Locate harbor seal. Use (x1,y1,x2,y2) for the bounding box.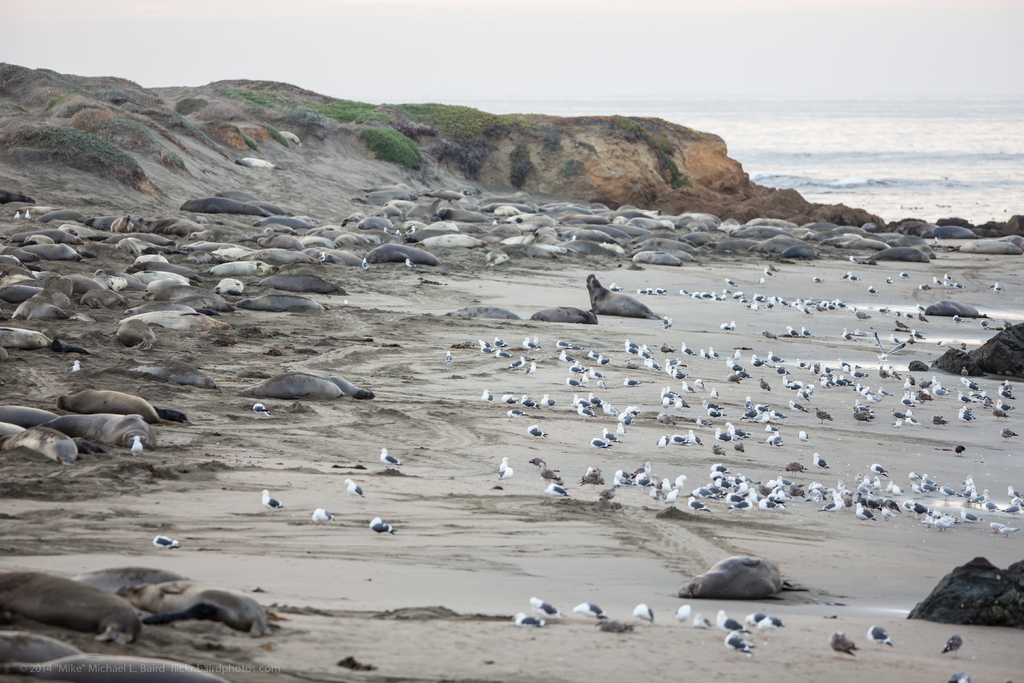
(0,632,76,664).
